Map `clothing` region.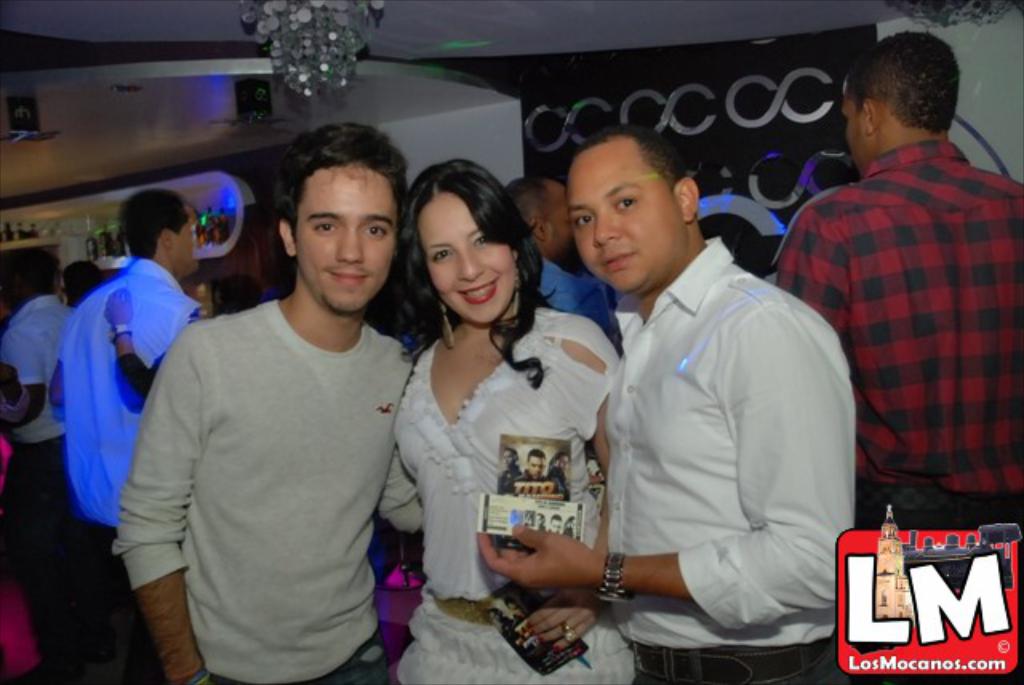
Mapped to [390, 298, 621, 683].
